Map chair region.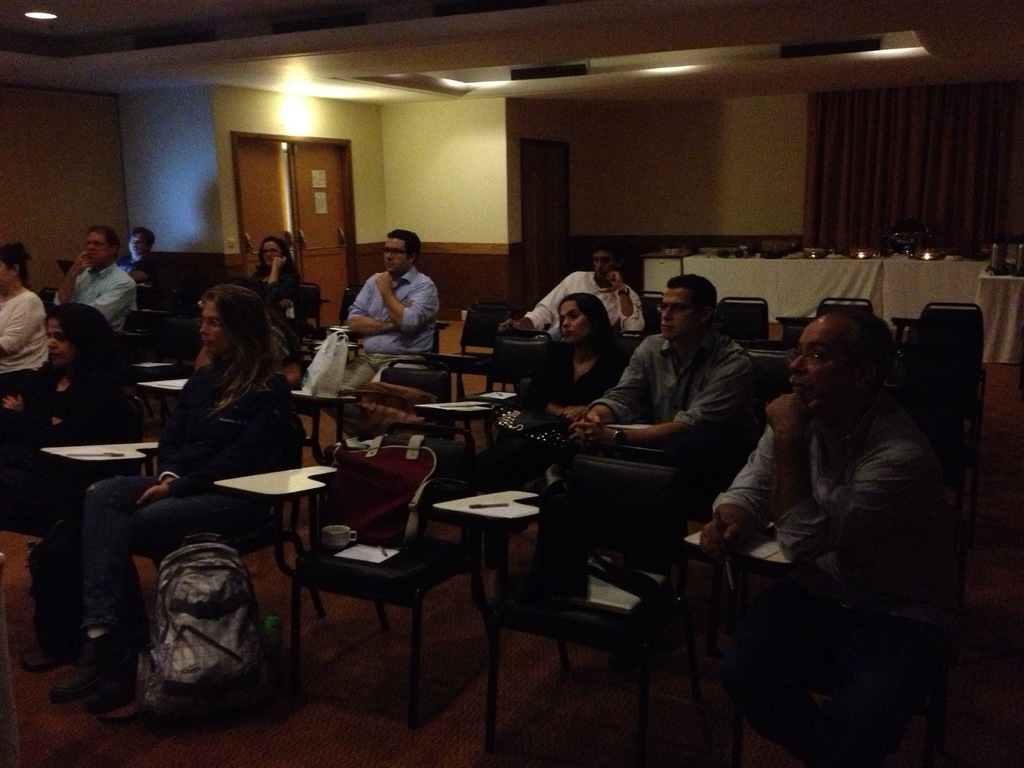
Mapped to (left=115, top=310, right=168, bottom=384).
